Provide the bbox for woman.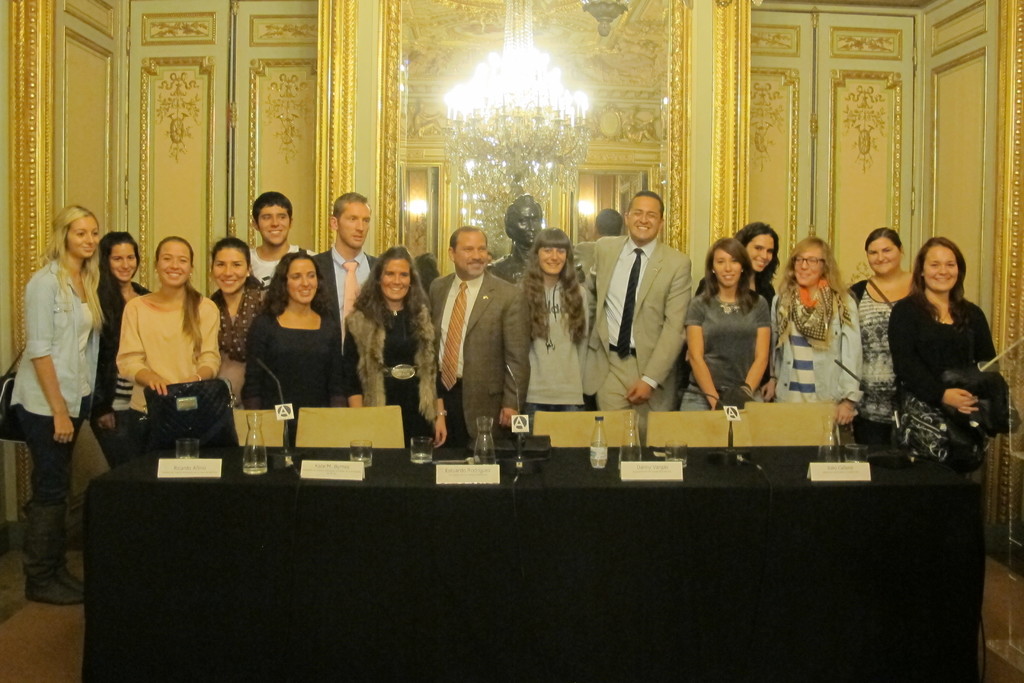
[243, 257, 351, 411].
